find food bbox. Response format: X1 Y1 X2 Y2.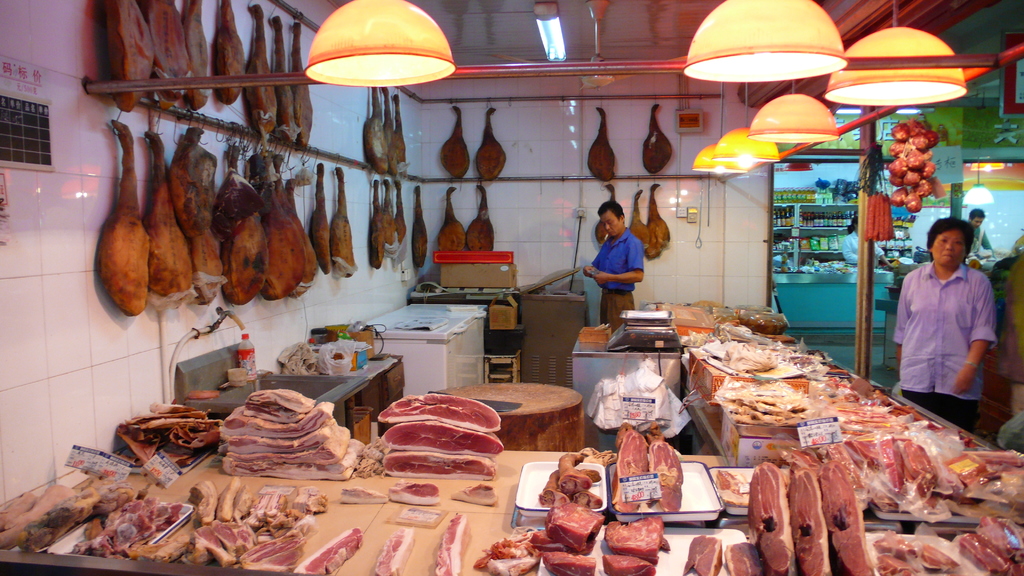
708 467 748 509.
